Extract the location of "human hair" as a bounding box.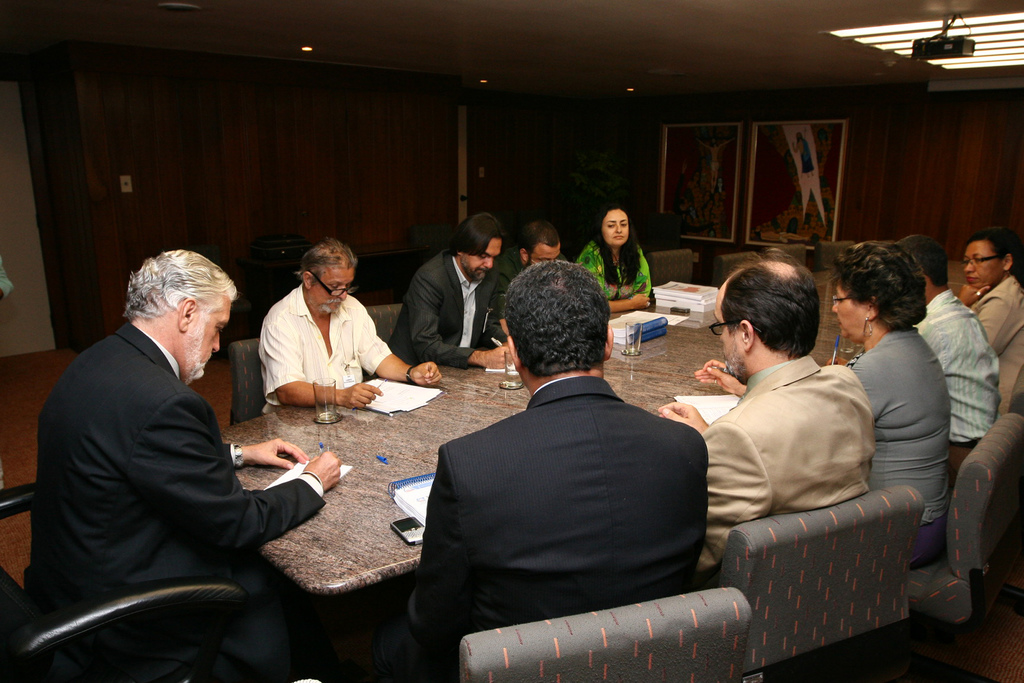
x1=518 y1=222 x2=560 y2=253.
